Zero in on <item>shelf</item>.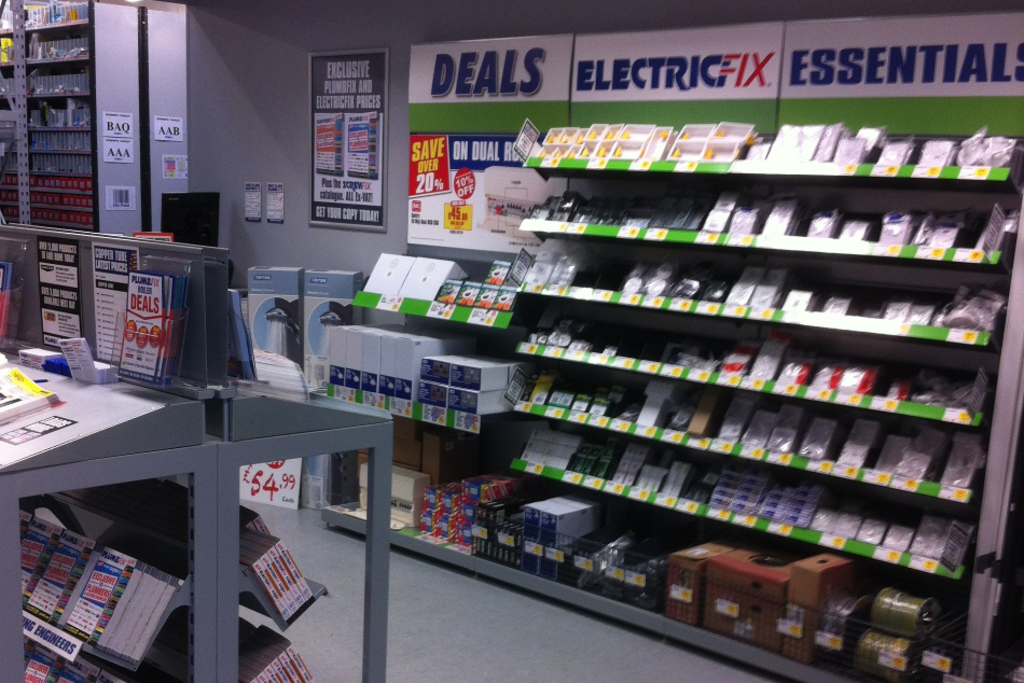
Zeroed in: <bbox>532, 385, 985, 504</bbox>.
